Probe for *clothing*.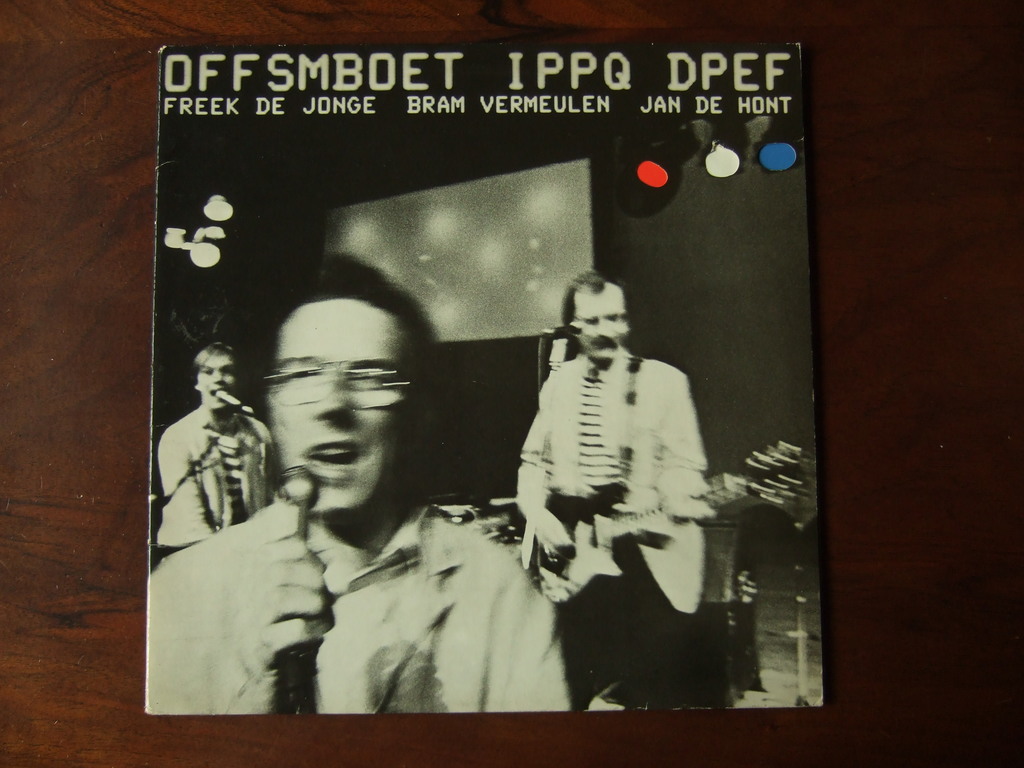
Probe result: (x1=520, y1=349, x2=723, y2=714).
